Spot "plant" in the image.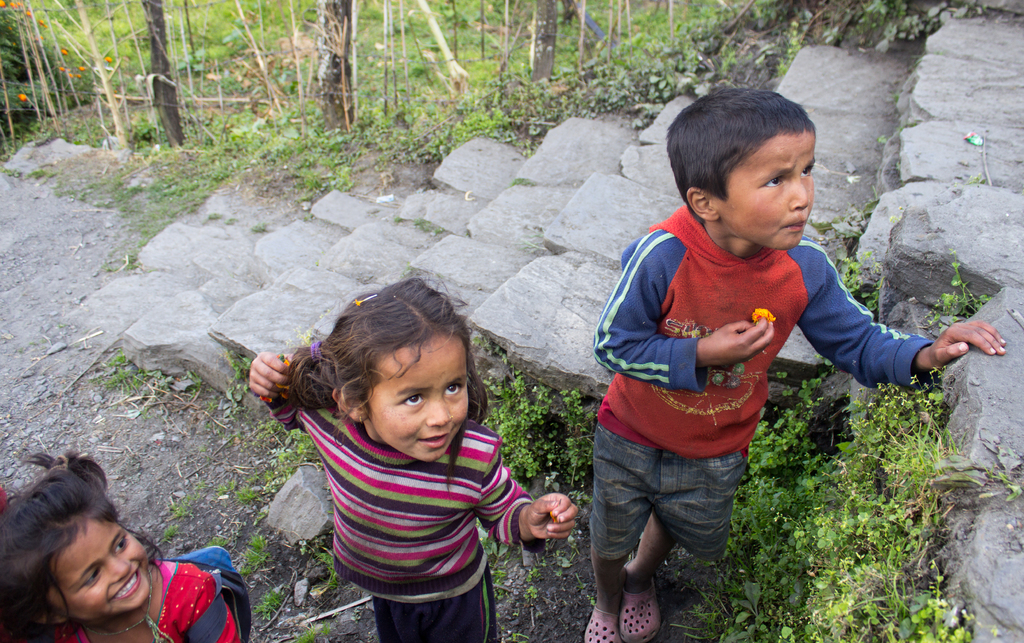
"plant" found at [left=479, top=61, right=566, bottom=131].
